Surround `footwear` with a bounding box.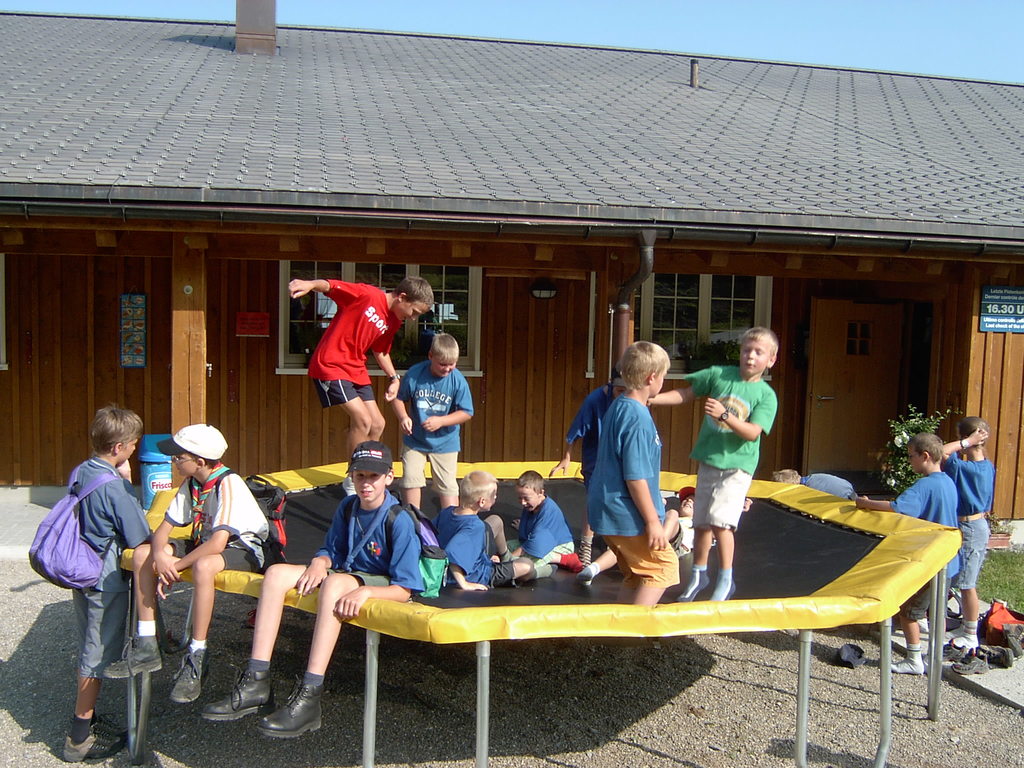
<box>1004,616,1023,663</box>.
